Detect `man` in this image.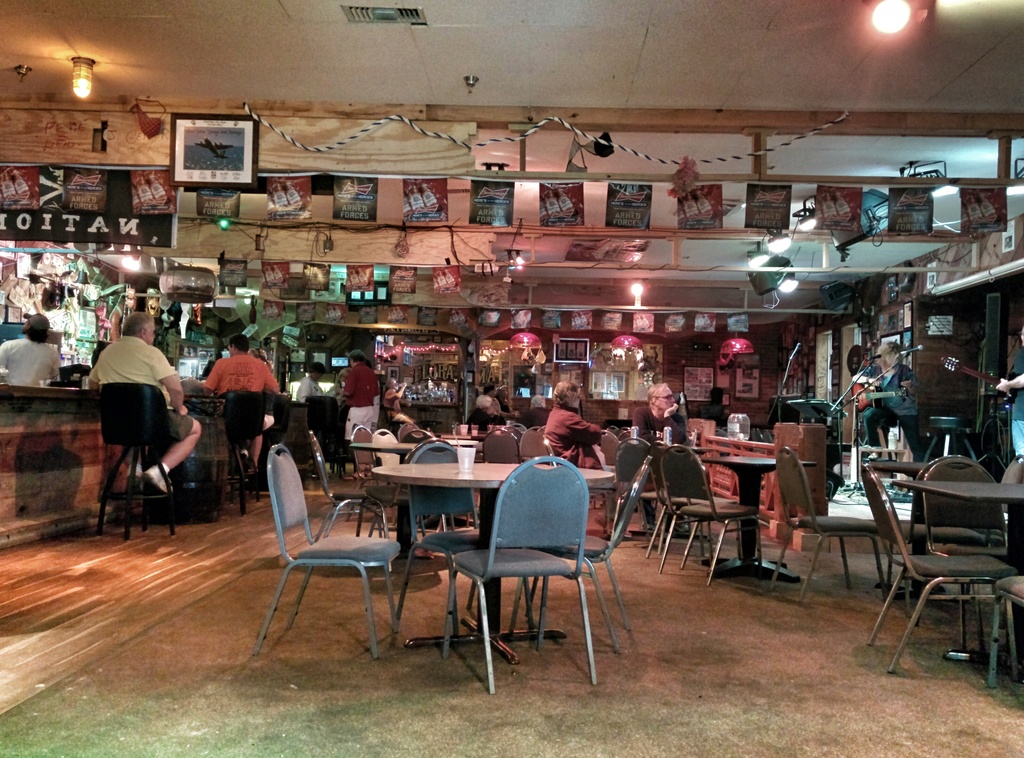
Detection: locate(200, 332, 278, 476).
